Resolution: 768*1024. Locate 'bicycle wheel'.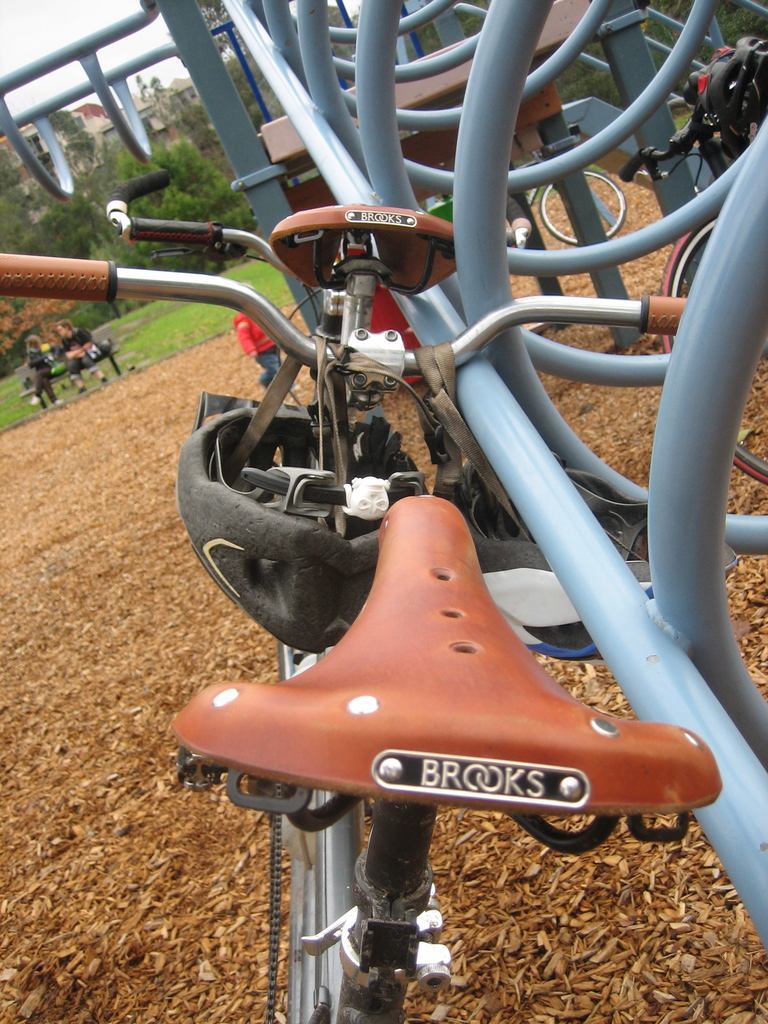
<box>540,164,622,246</box>.
